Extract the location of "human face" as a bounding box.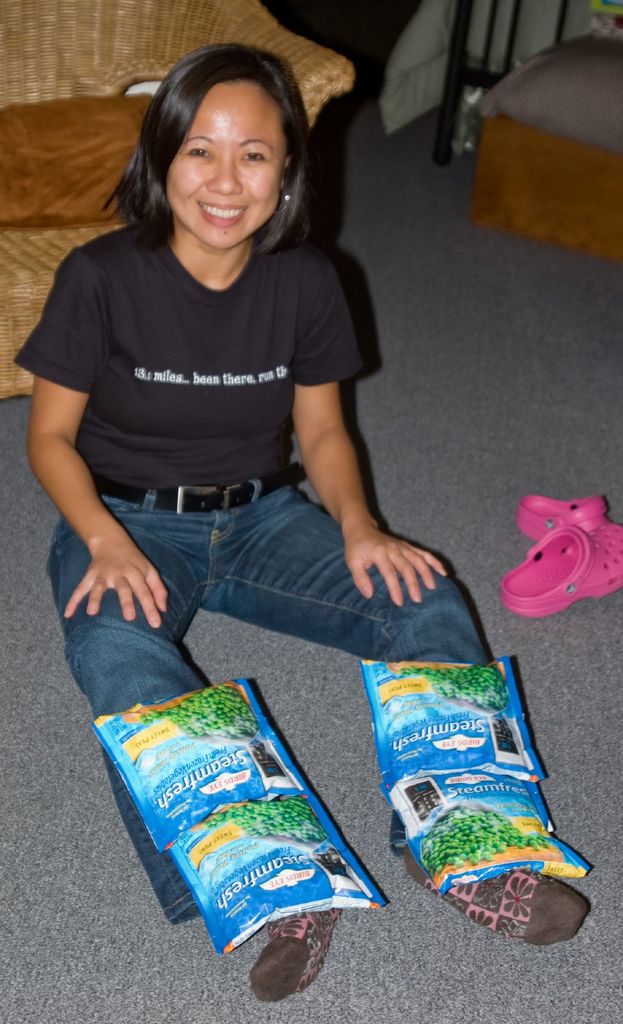
x1=165 y1=75 x2=289 y2=248.
